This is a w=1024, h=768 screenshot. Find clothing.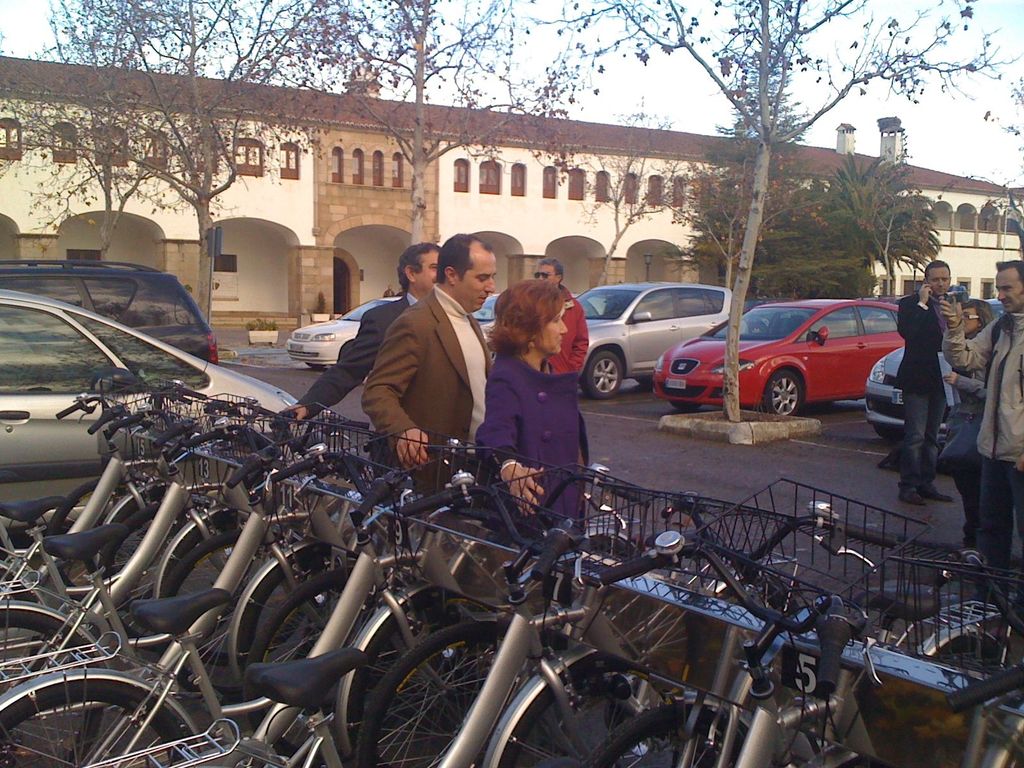
Bounding box: bbox=[474, 349, 593, 547].
